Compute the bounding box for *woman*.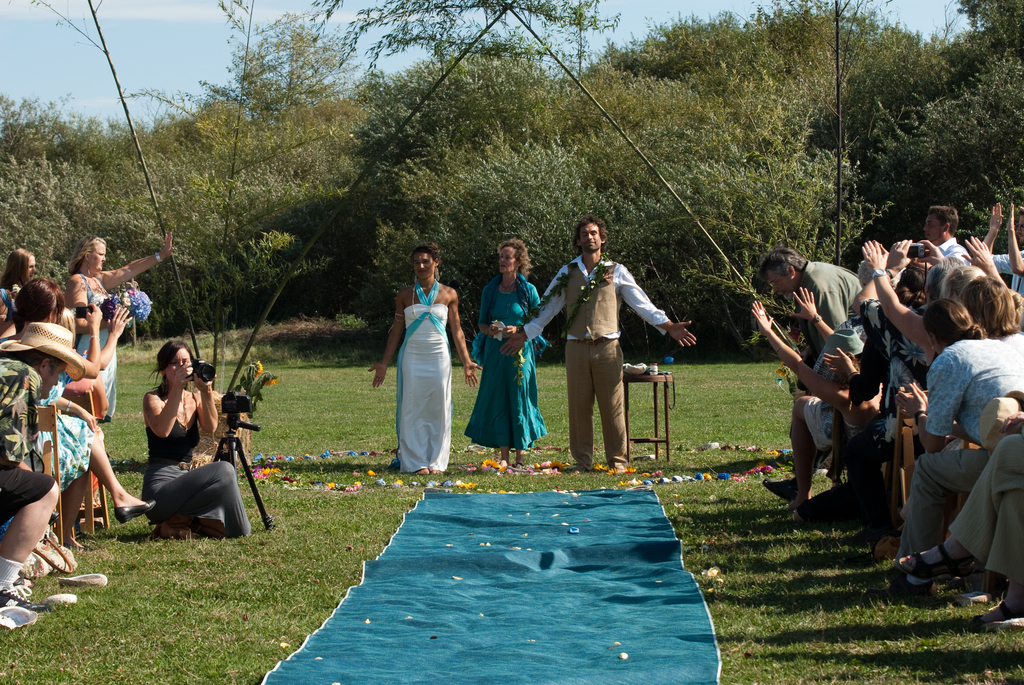
rect(960, 278, 1023, 367).
